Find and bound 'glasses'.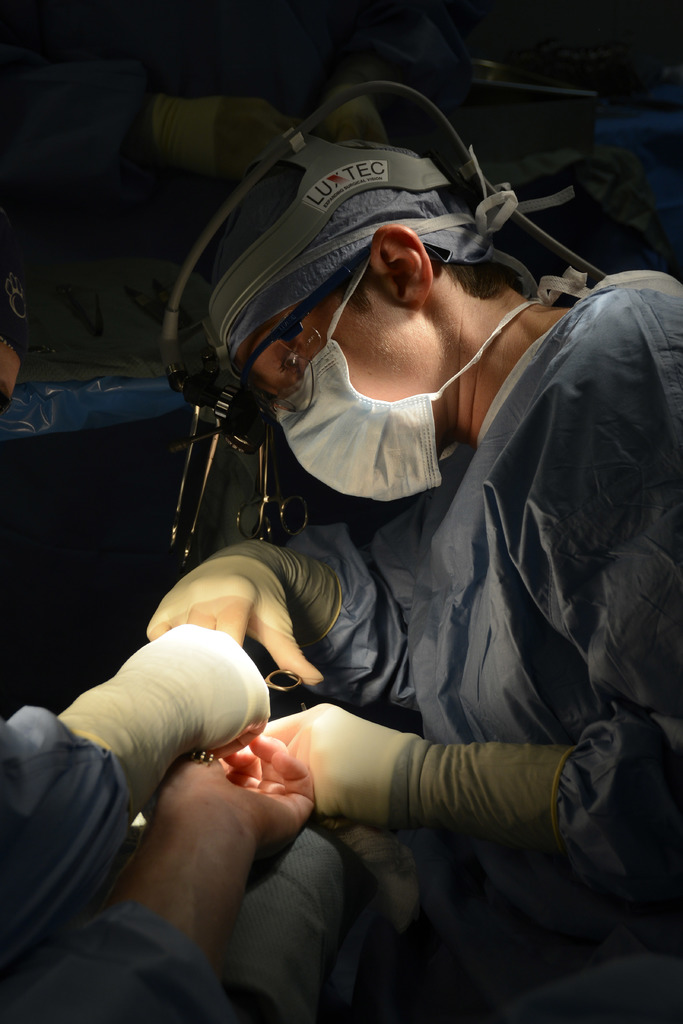
Bound: pyautogui.locateOnScreen(236, 244, 457, 417).
